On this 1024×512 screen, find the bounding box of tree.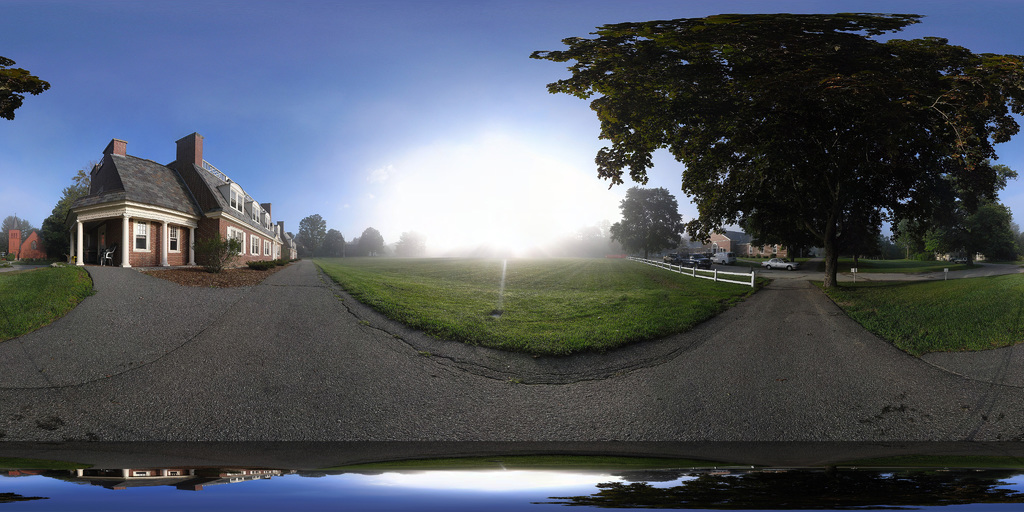
Bounding box: Rect(0, 50, 53, 121).
